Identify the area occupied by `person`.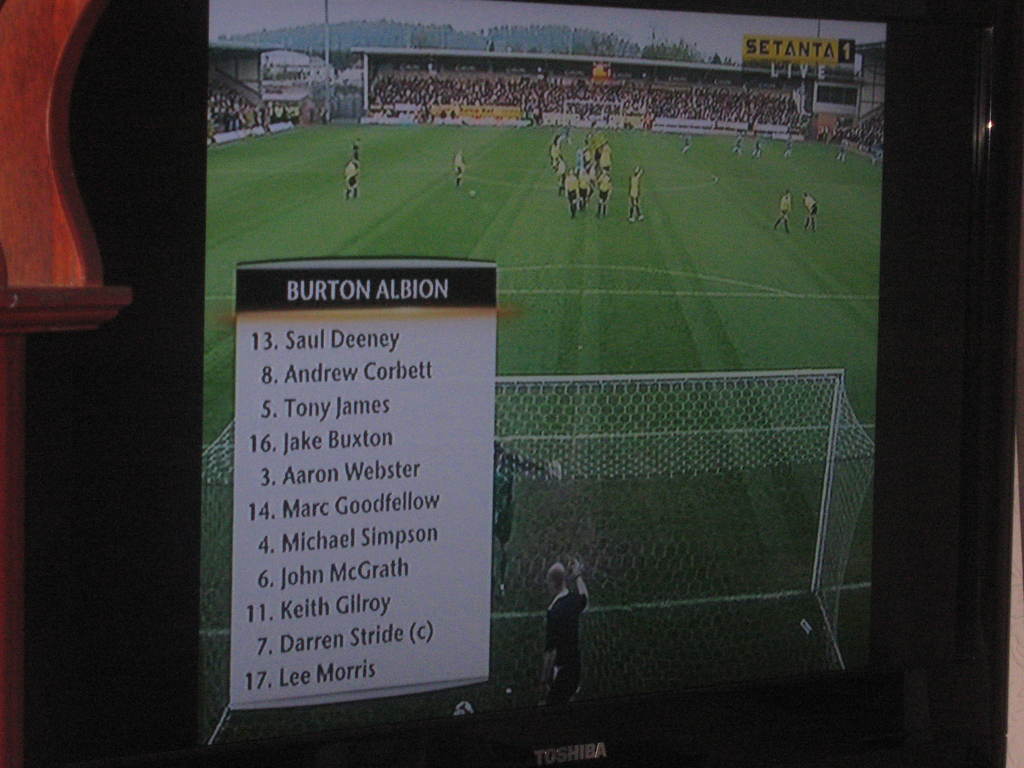
Area: bbox=(589, 141, 609, 171).
